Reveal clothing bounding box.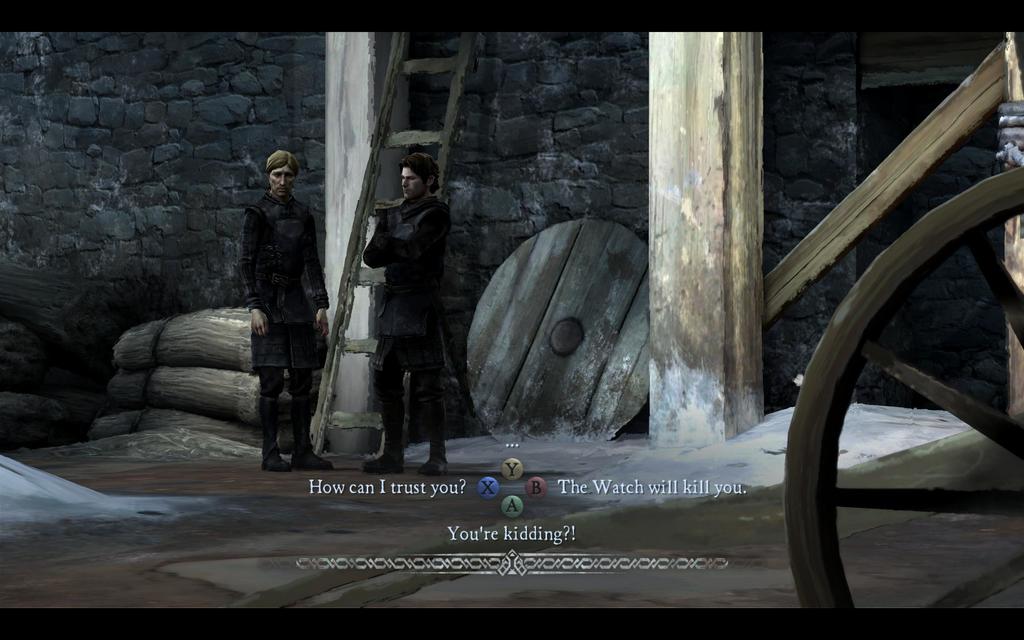
Revealed: <box>355,130,448,419</box>.
